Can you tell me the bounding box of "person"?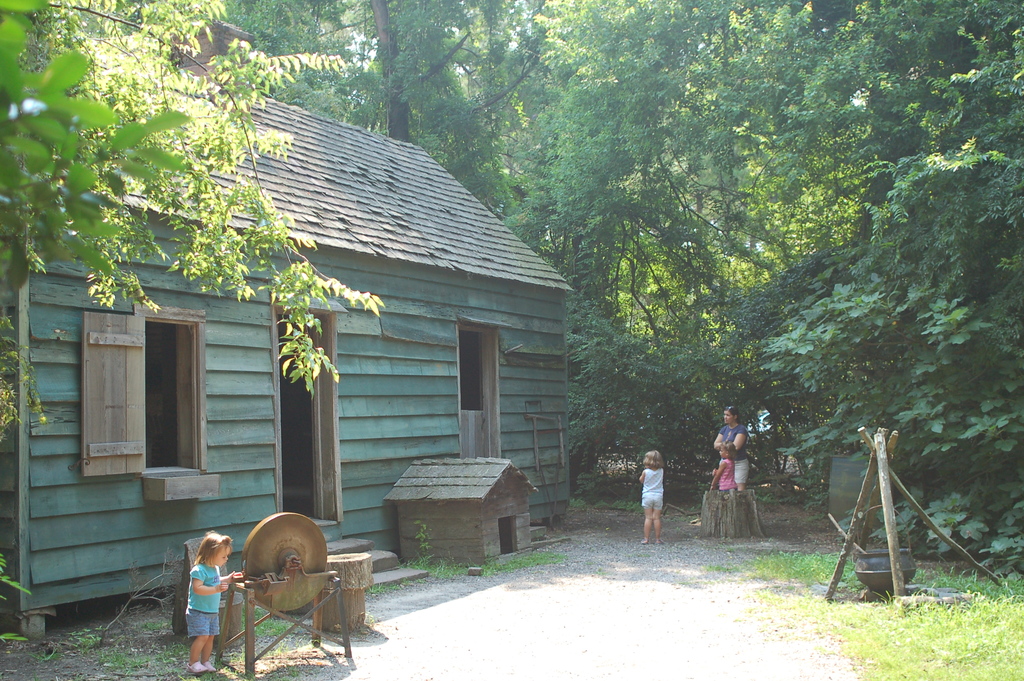
(713, 404, 753, 491).
